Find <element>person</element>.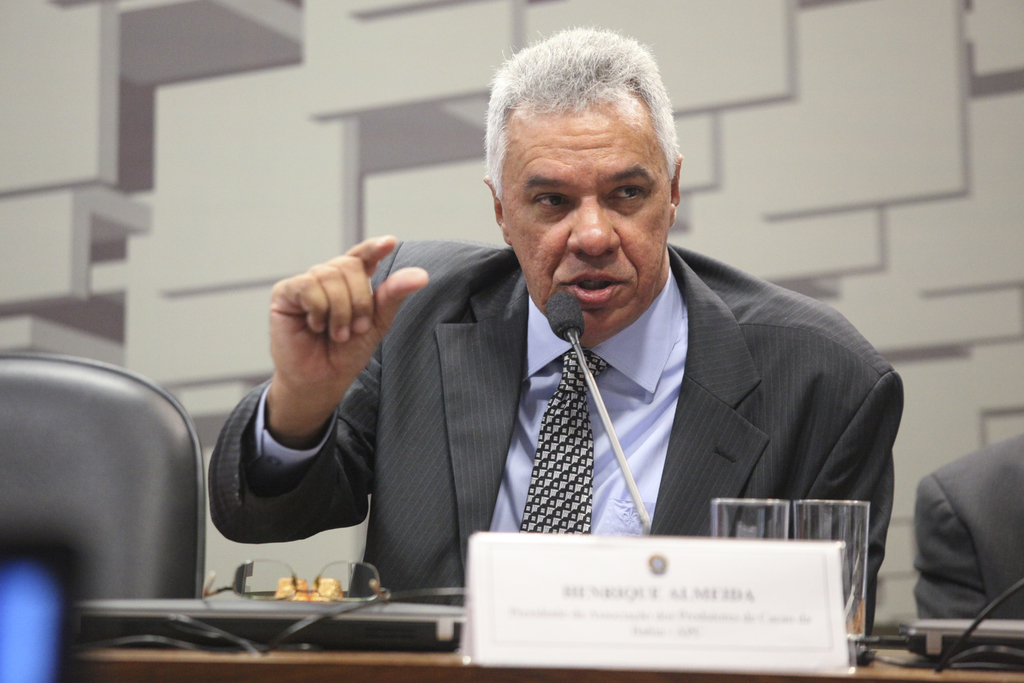
<region>916, 422, 1023, 646</region>.
